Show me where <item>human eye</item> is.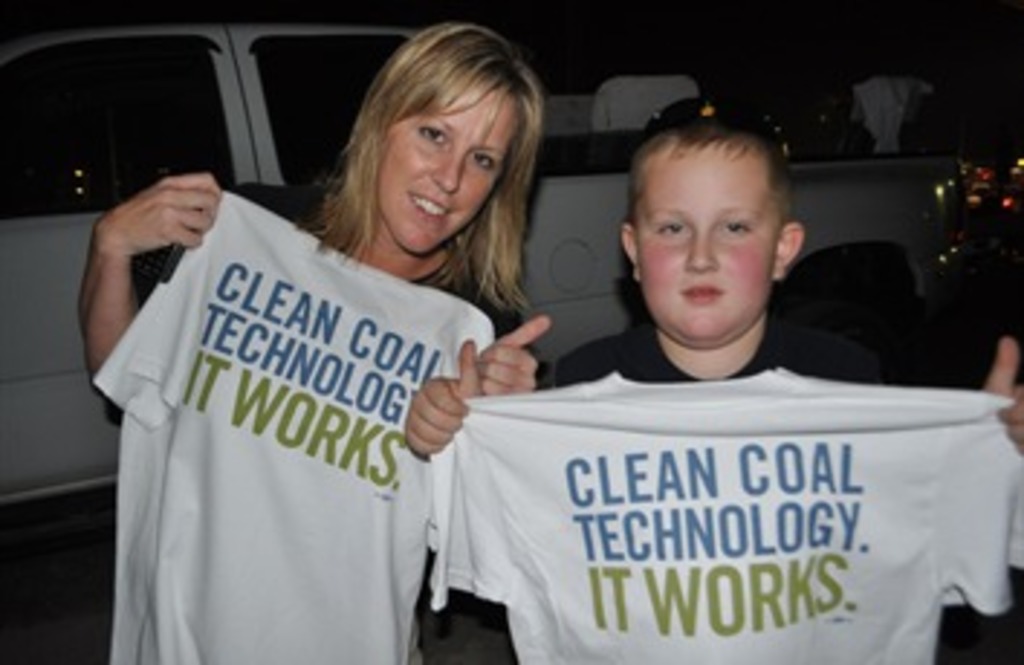
<item>human eye</item> is at region(720, 211, 749, 240).
